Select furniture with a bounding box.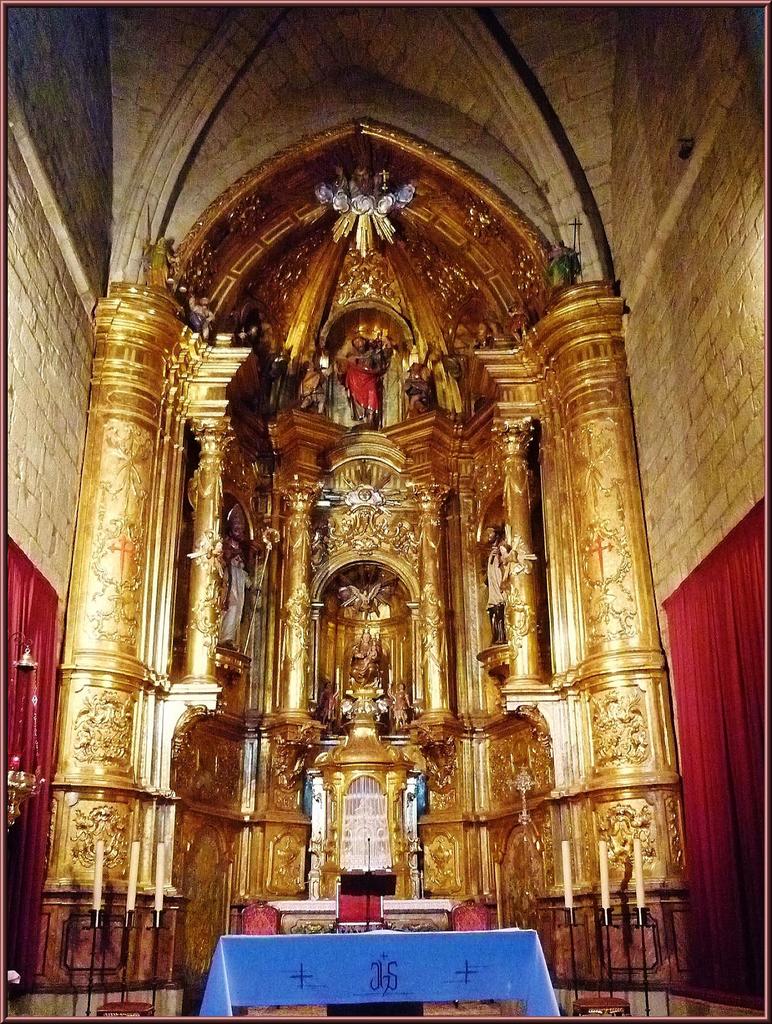
Rect(572, 995, 631, 1017).
